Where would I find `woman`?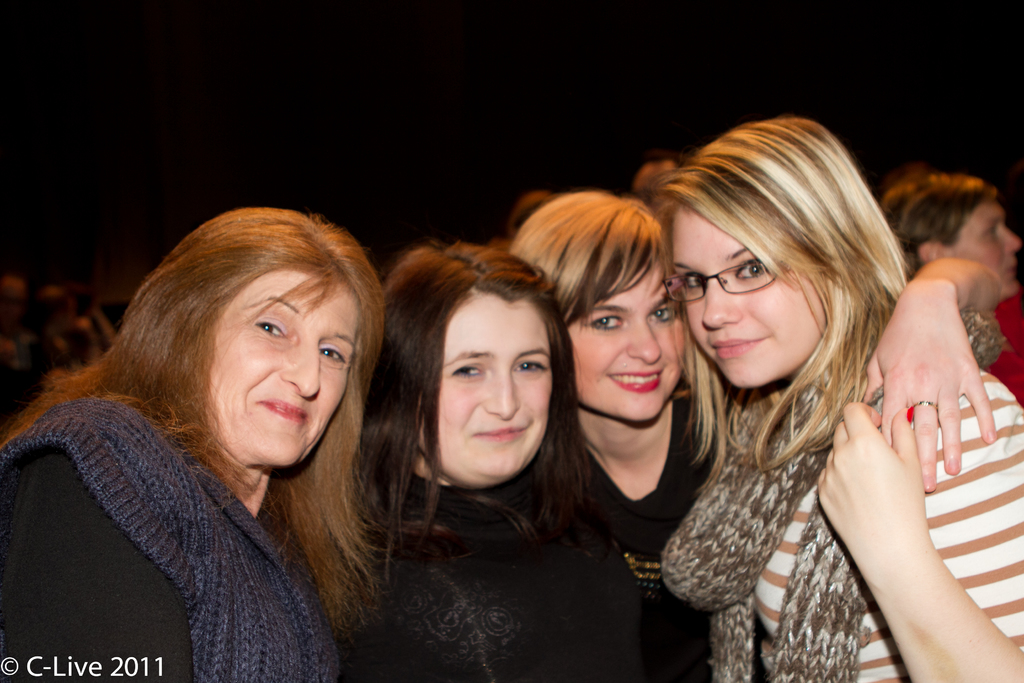
At 0:219:371:682.
